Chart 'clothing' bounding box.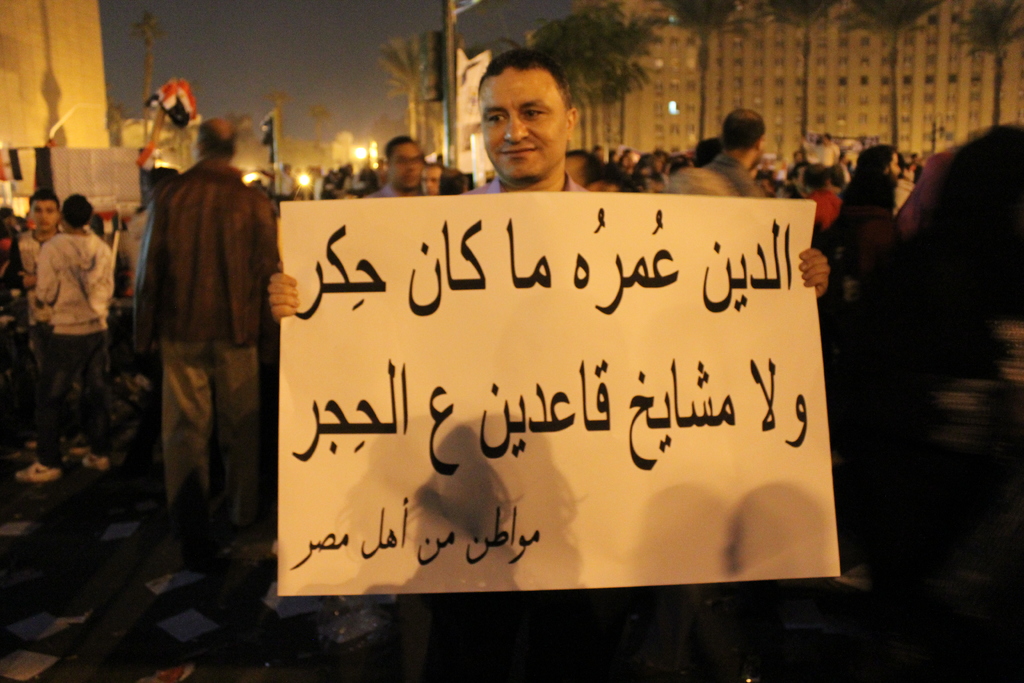
Charted: (111, 95, 284, 570).
